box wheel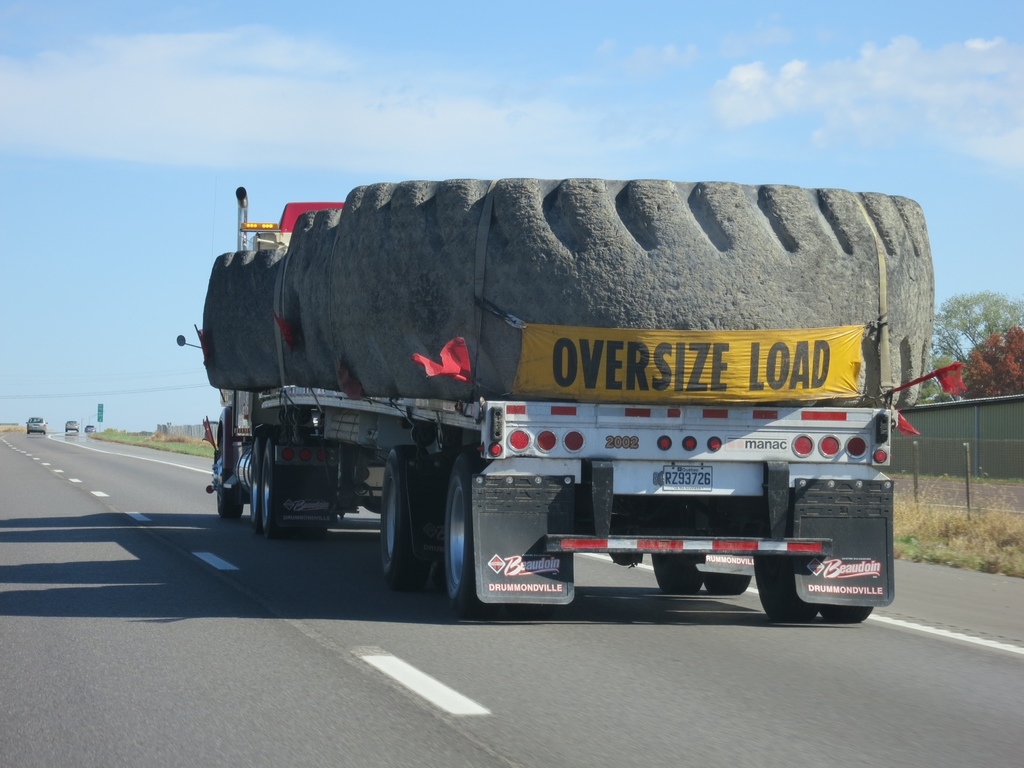
209 450 237 518
